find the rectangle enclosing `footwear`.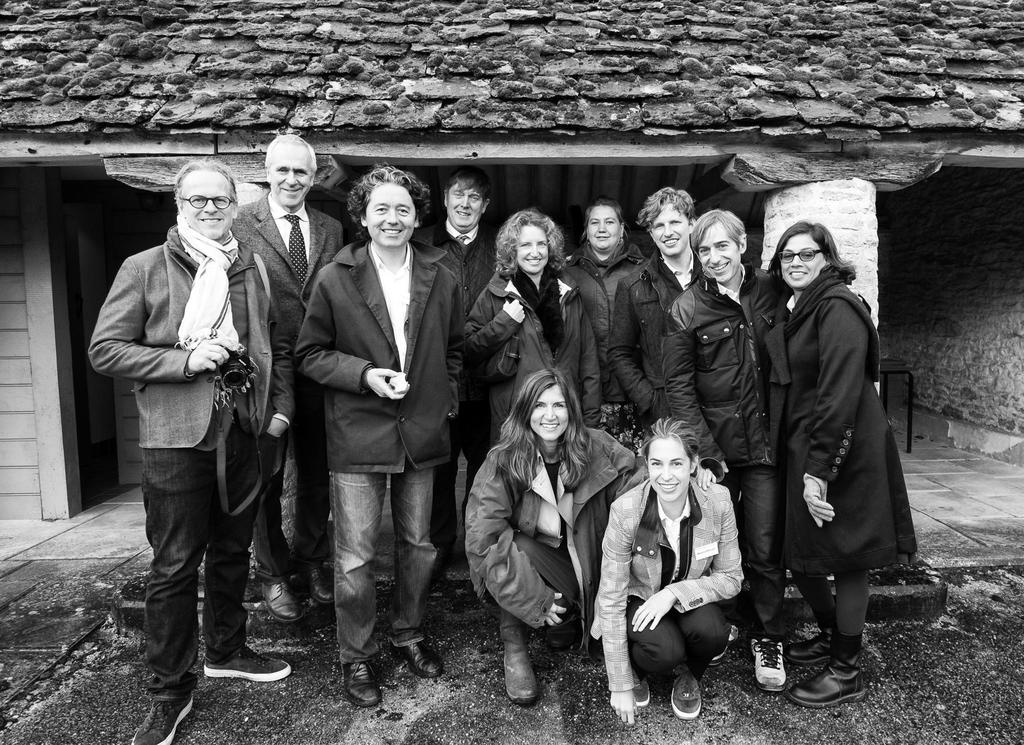
x1=260, y1=580, x2=305, y2=619.
